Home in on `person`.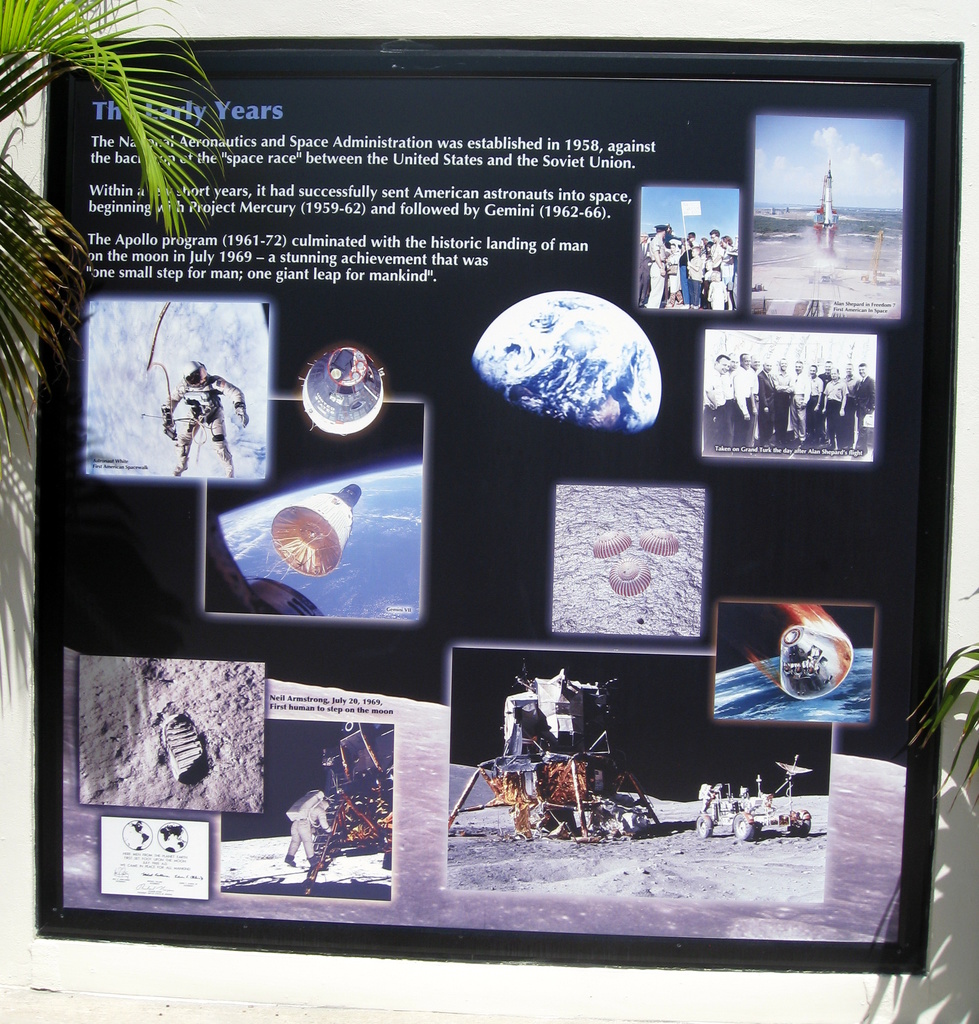
Homed in at [161, 353, 256, 476].
